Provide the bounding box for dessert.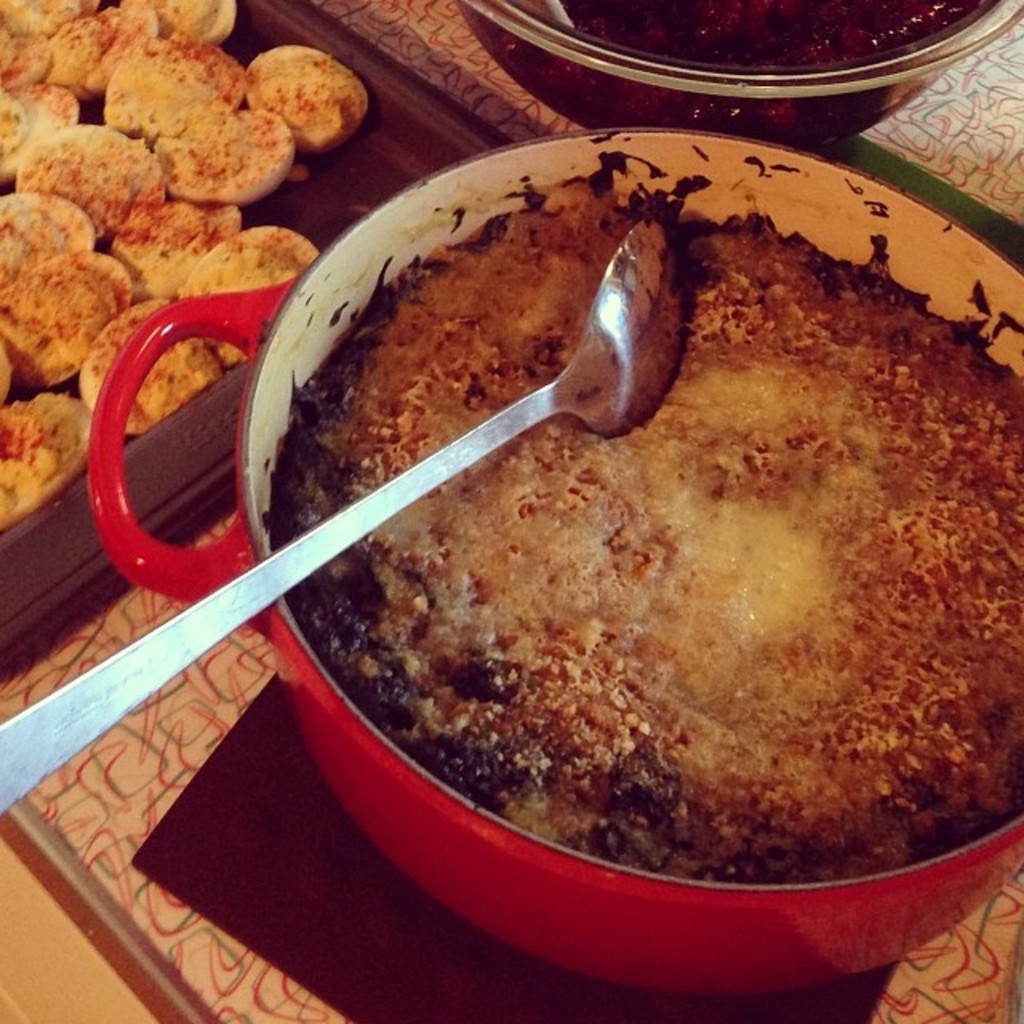
261/186/1022/882.
